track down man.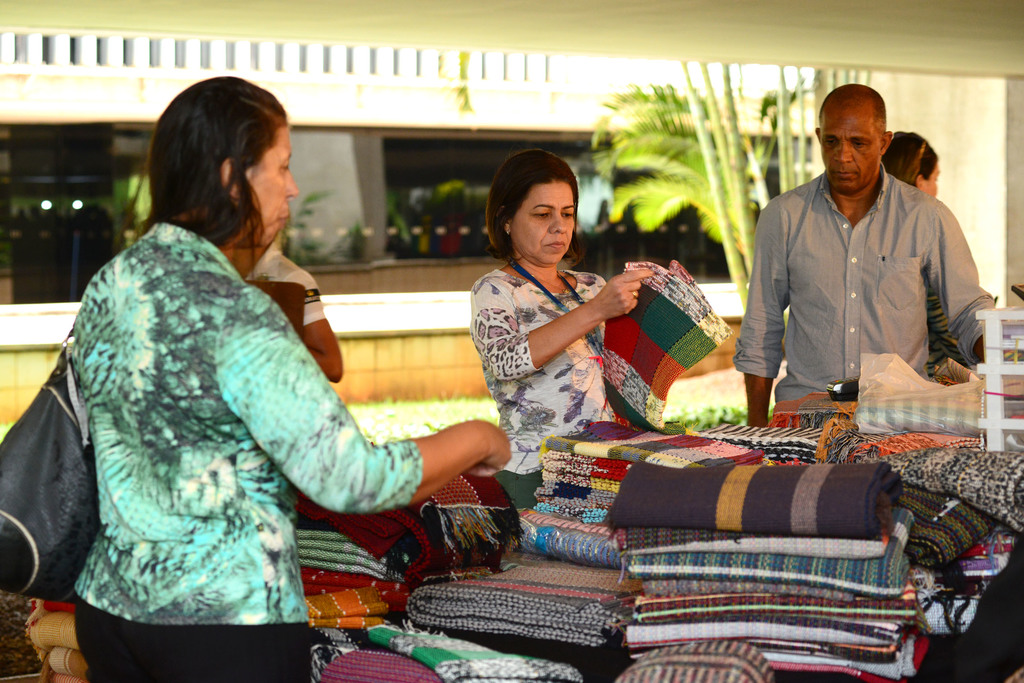
Tracked to rect(738, 74, 1000, 441).
